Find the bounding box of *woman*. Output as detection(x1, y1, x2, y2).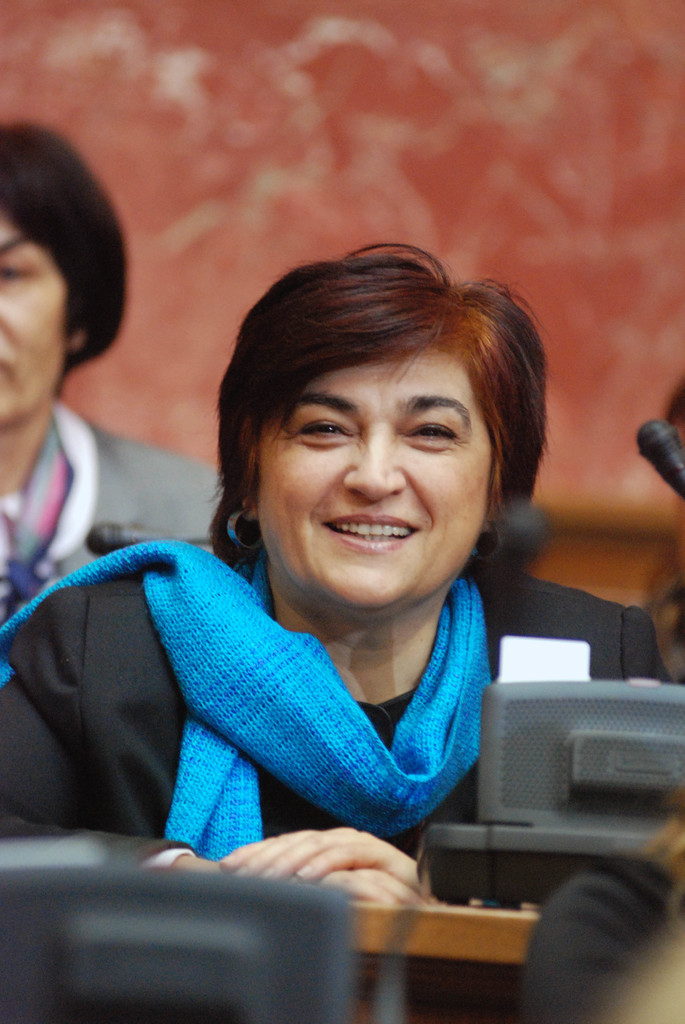
detection(36, 223, 602, 853).
